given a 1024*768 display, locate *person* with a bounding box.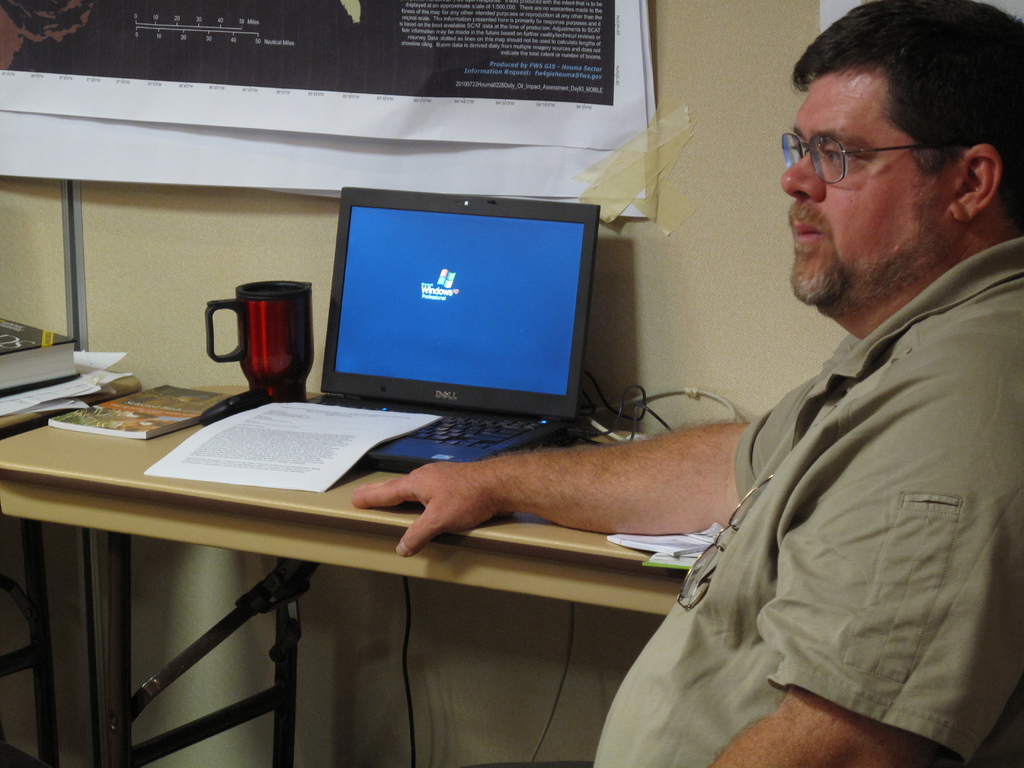
Located: locate(376, 58, 929, 732).
